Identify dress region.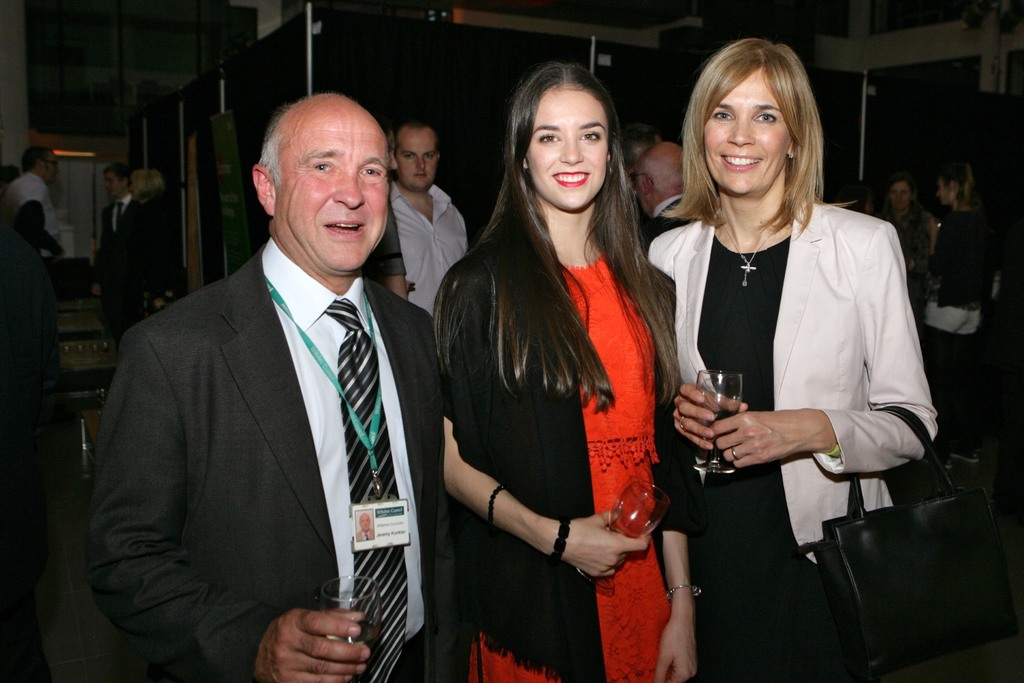
Region: pyautogui.locateOnScreen(438, 243, 689, 682).
